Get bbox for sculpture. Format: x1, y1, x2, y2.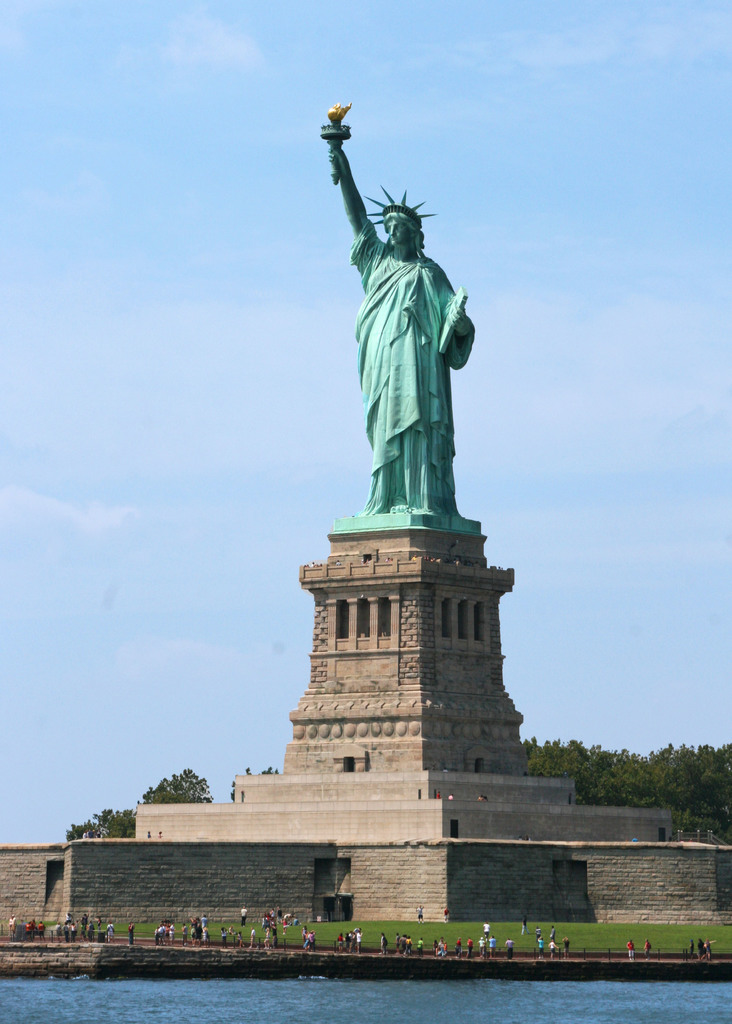
320, 106, 474, 511.
